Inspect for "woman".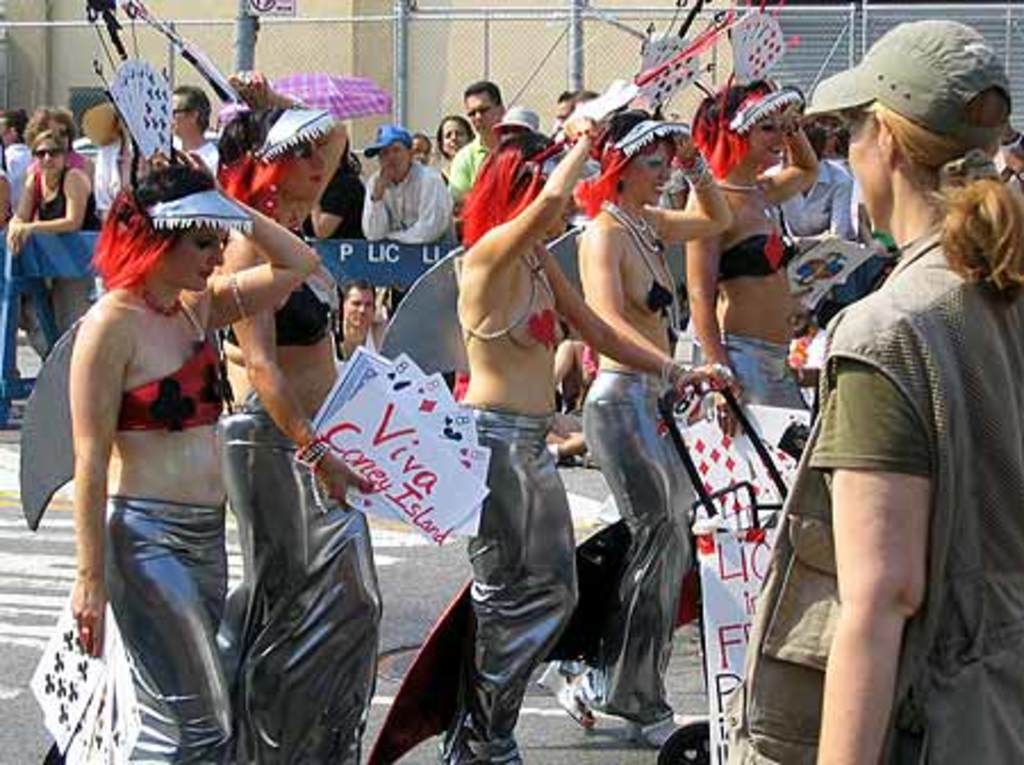
Inspection: <bbox>728, 20, 1022, 763</bbox>.
